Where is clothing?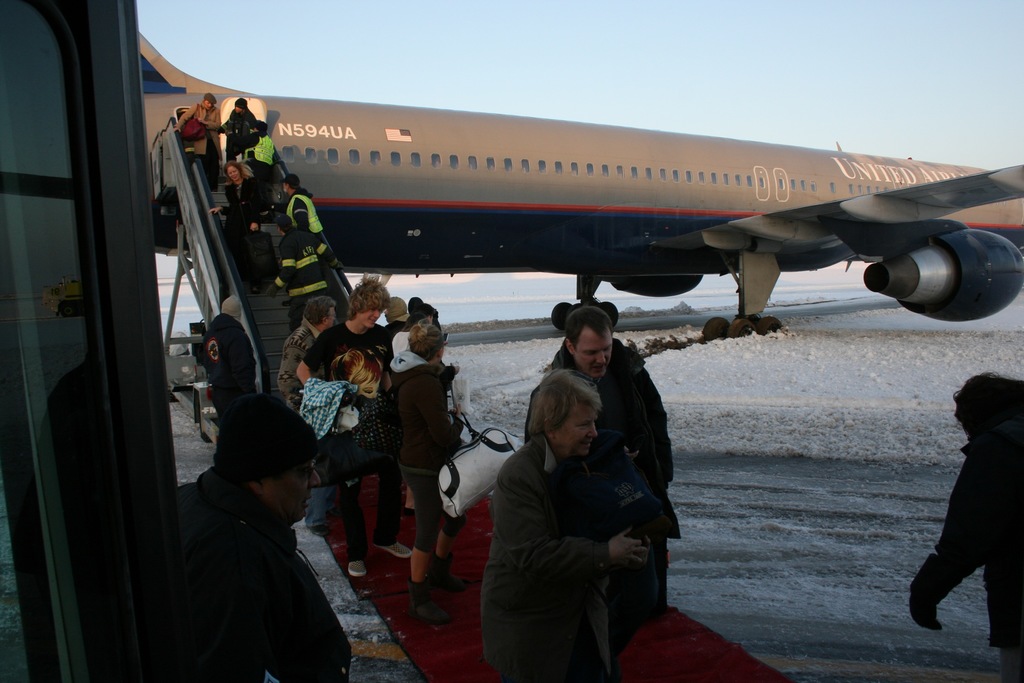
175 101 221 186.
